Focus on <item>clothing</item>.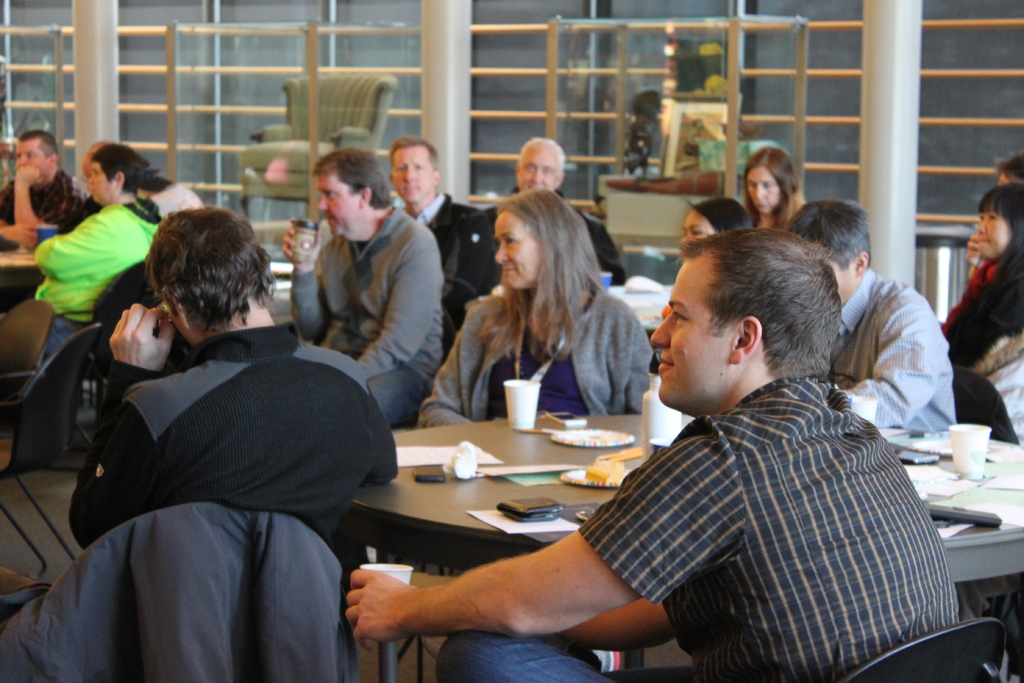
Focused at <region>0, 167, 96, 239</region>.
